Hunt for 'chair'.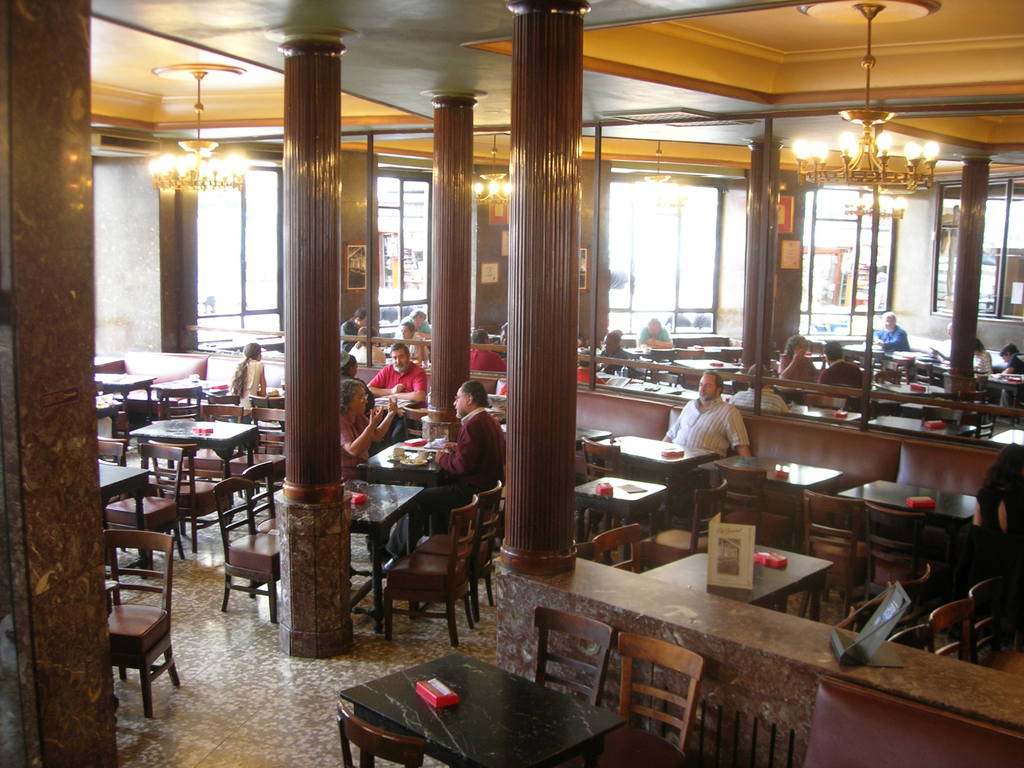
Hunted down at box(859, 498, 936, 618).
